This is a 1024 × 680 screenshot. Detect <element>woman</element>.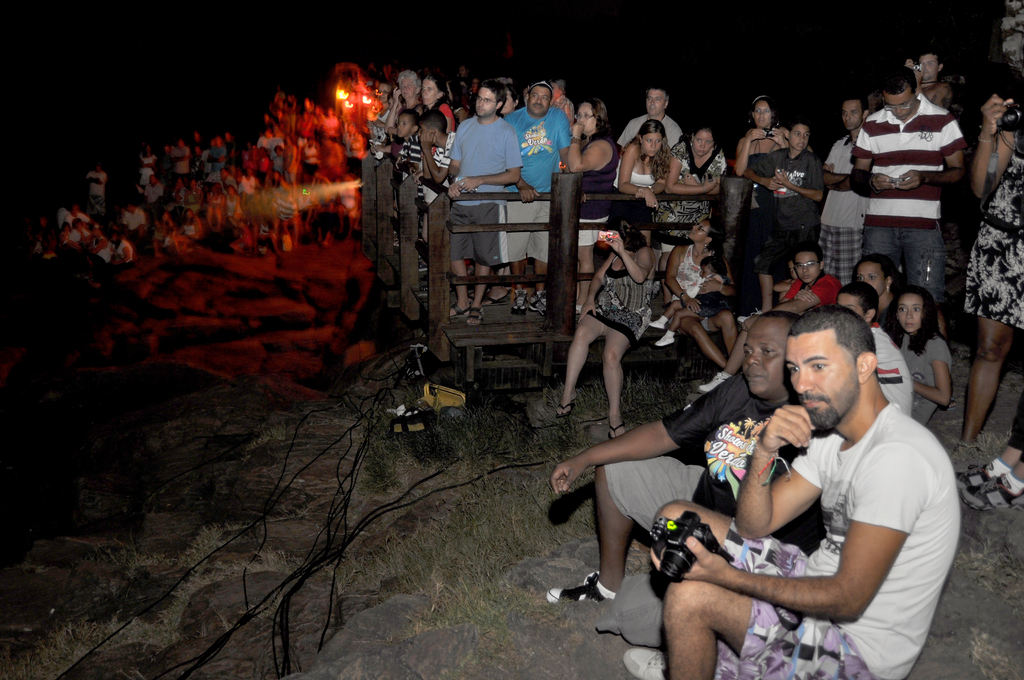
[left=422, top=77, right=452, bottom=133].
